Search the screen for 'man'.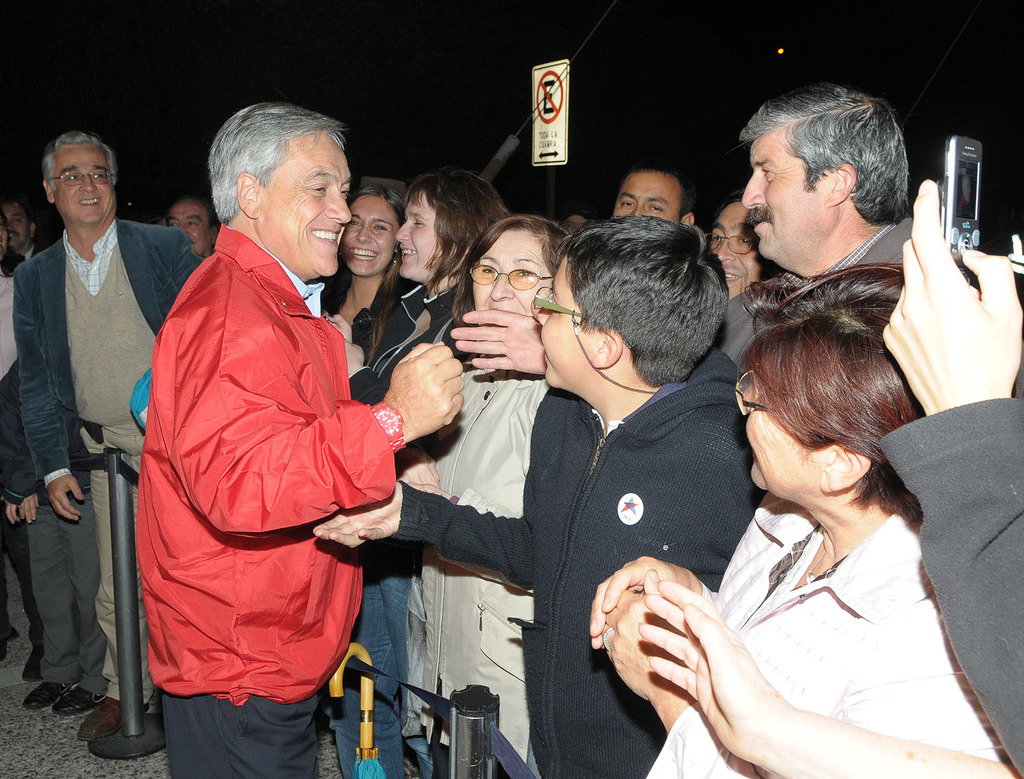
Found at x1=449, y1=83, x2=929, y2=376.
